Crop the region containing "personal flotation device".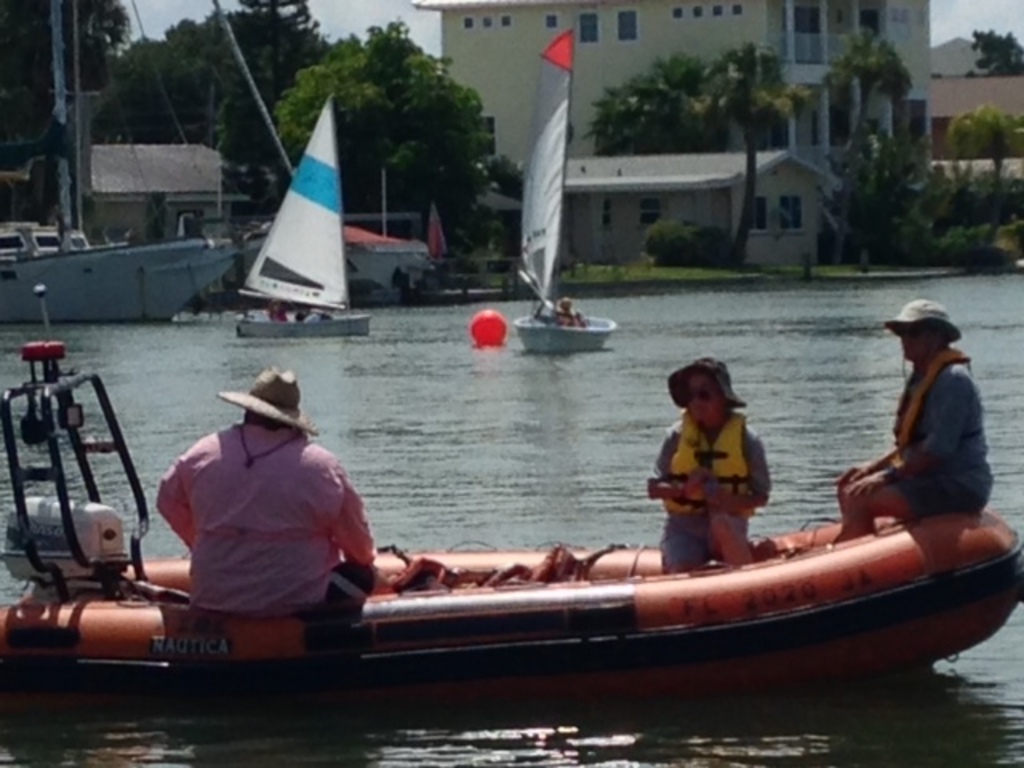
Crop region: bbox=[658, 402, 752, 522].
